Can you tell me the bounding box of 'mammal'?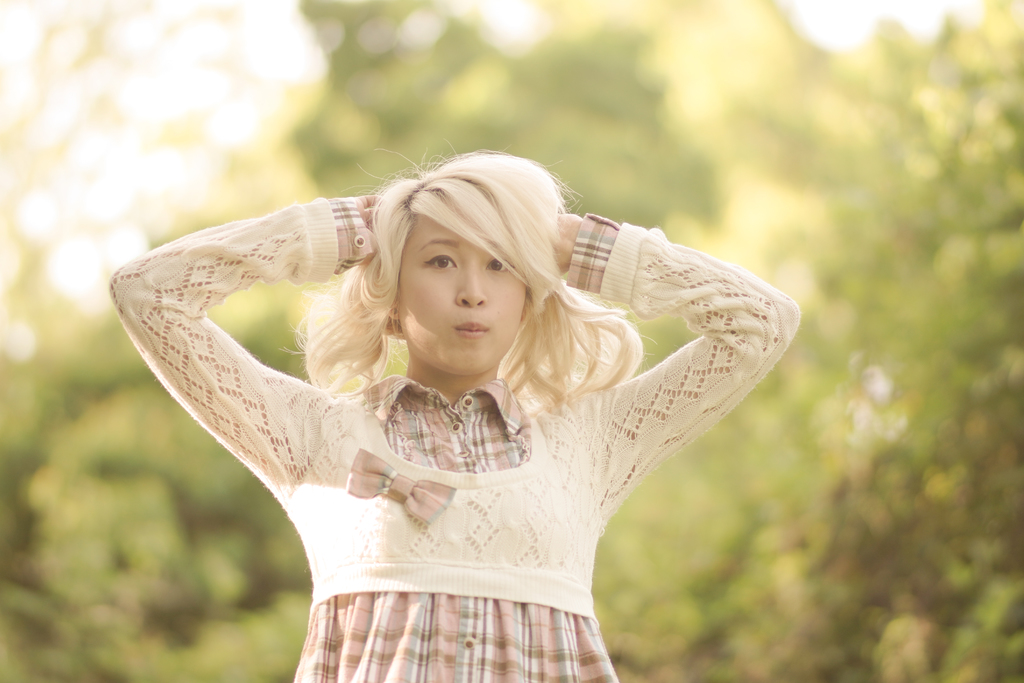
bbox(99, 126, 847, 631).
